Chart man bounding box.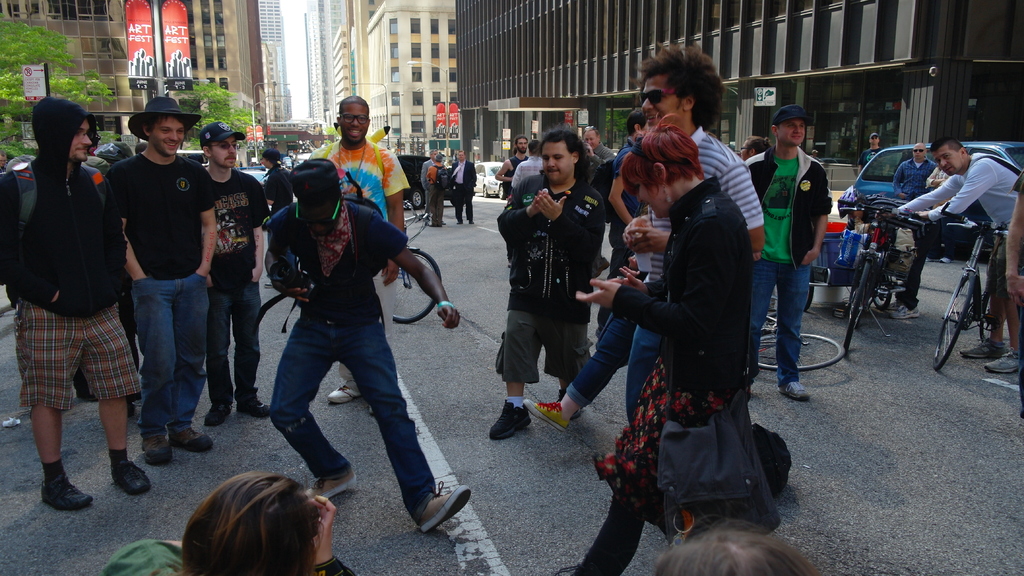
Charted: box(490, 123, 605, 439).
